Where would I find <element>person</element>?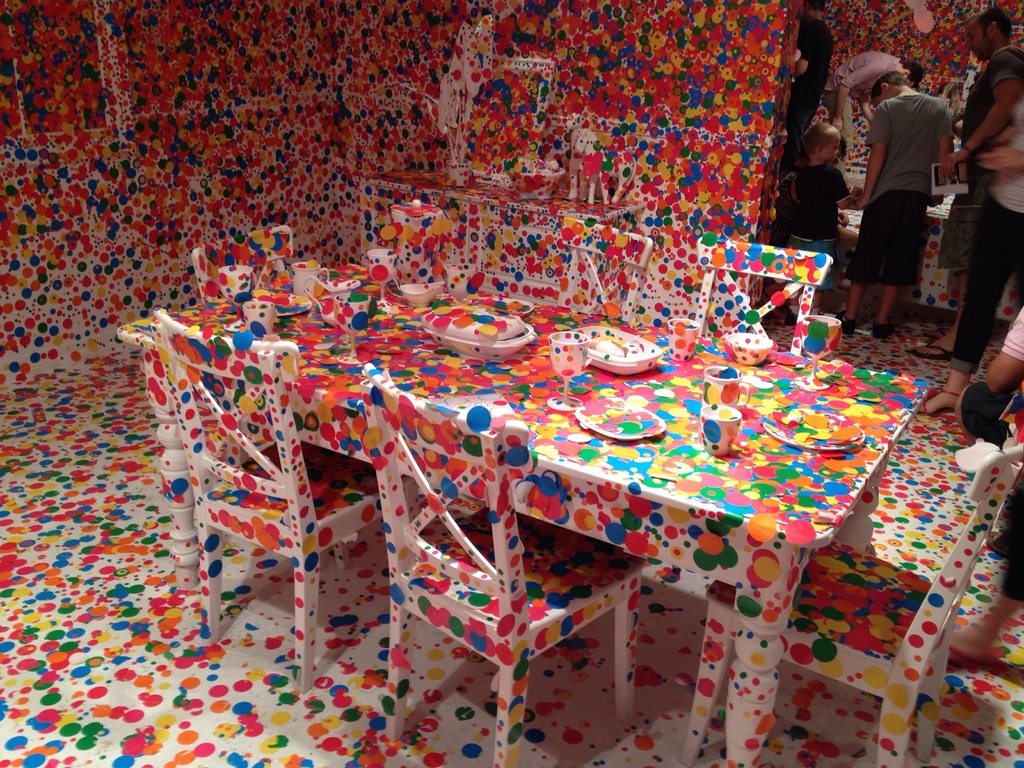
At locate(776, 121, 851, 315).
